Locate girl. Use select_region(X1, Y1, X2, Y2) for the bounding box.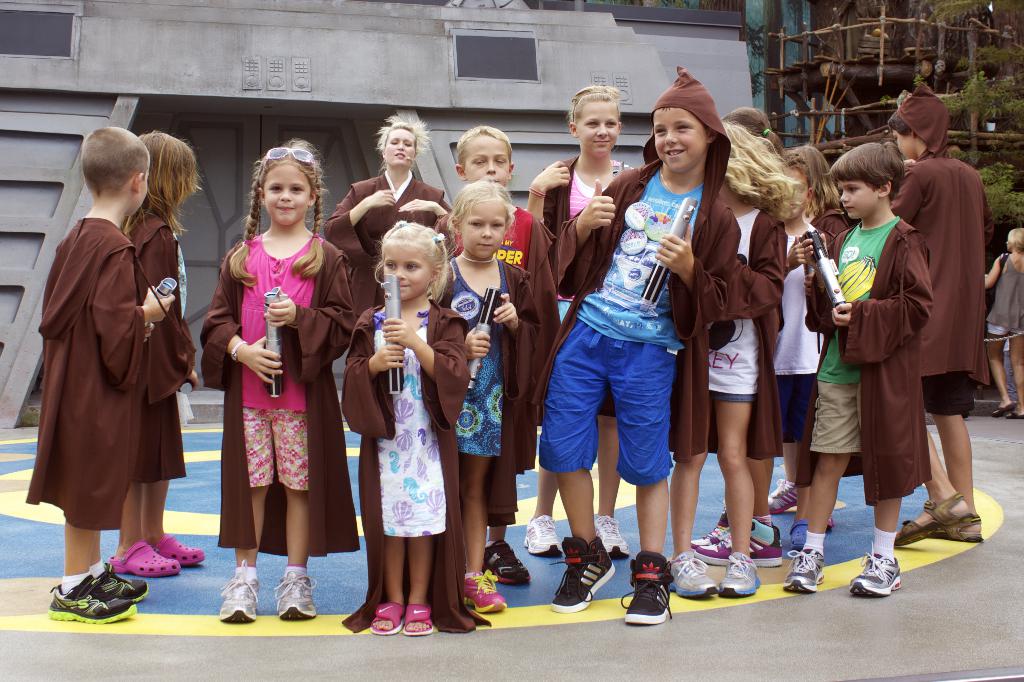
select_region(344, 219, 466, 637).
